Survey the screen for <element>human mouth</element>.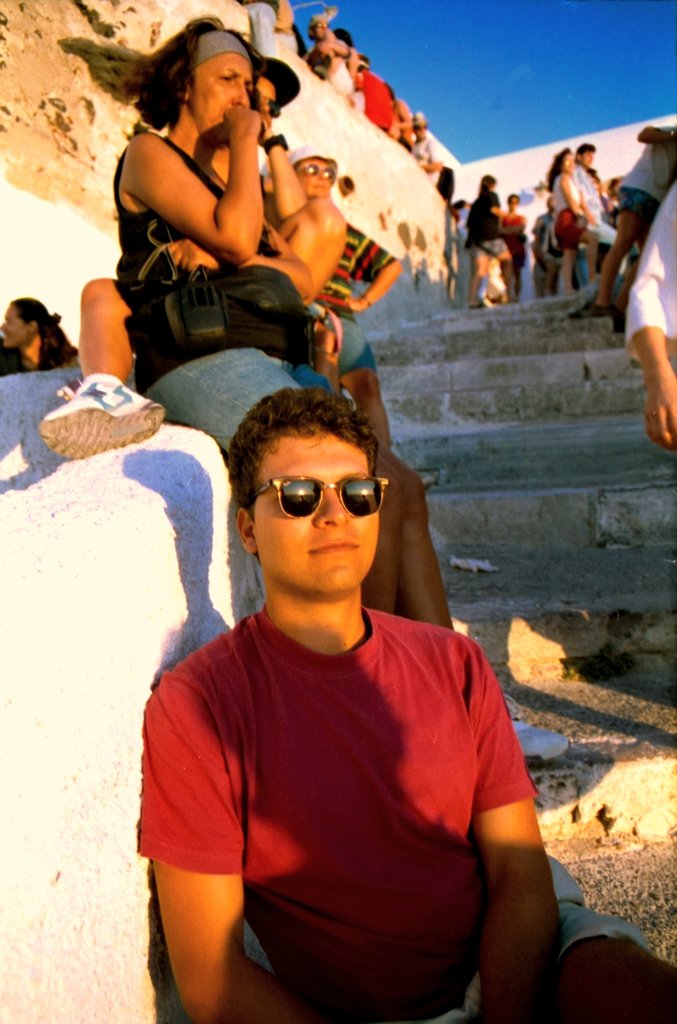
Survey found: detection(309, 538, 359, 555).
